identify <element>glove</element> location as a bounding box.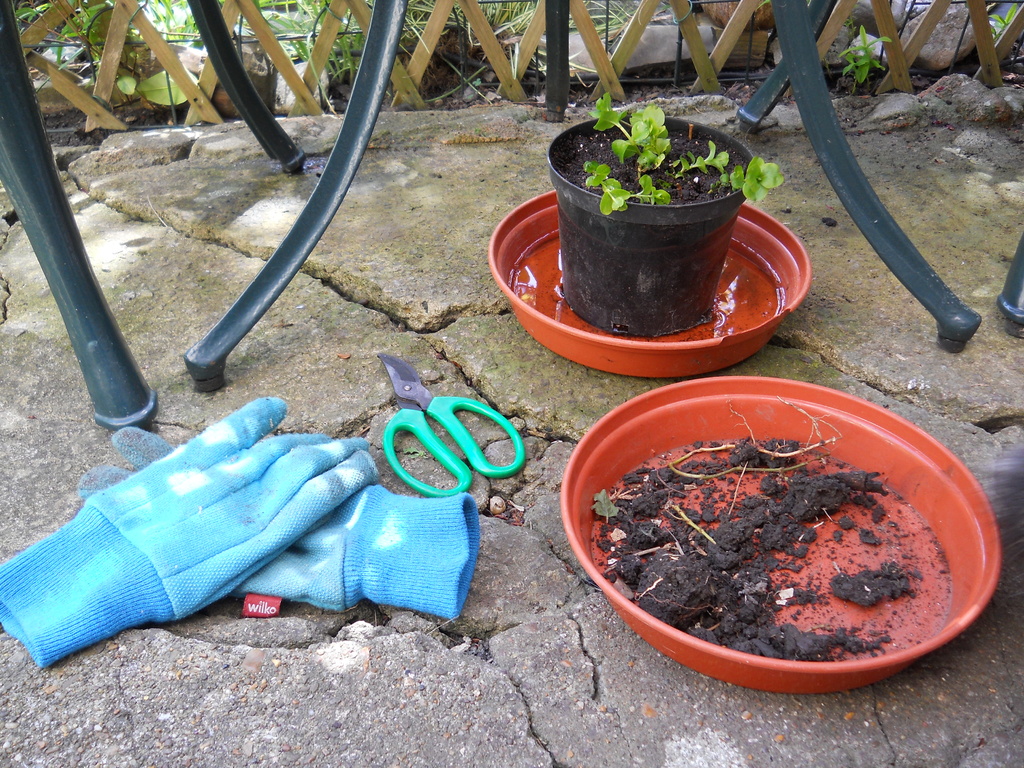
x1=0 y1=392 x2=376 y2=670.
